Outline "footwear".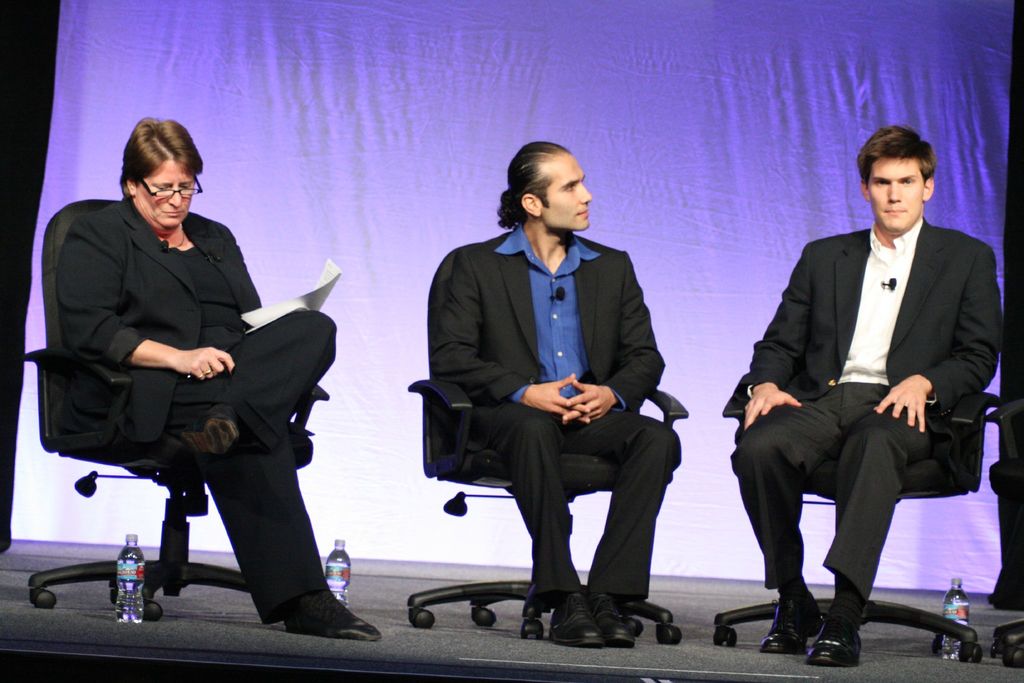
Outline: {"left": 253, "top": 584, "right": 360, "bottom": 650}.
